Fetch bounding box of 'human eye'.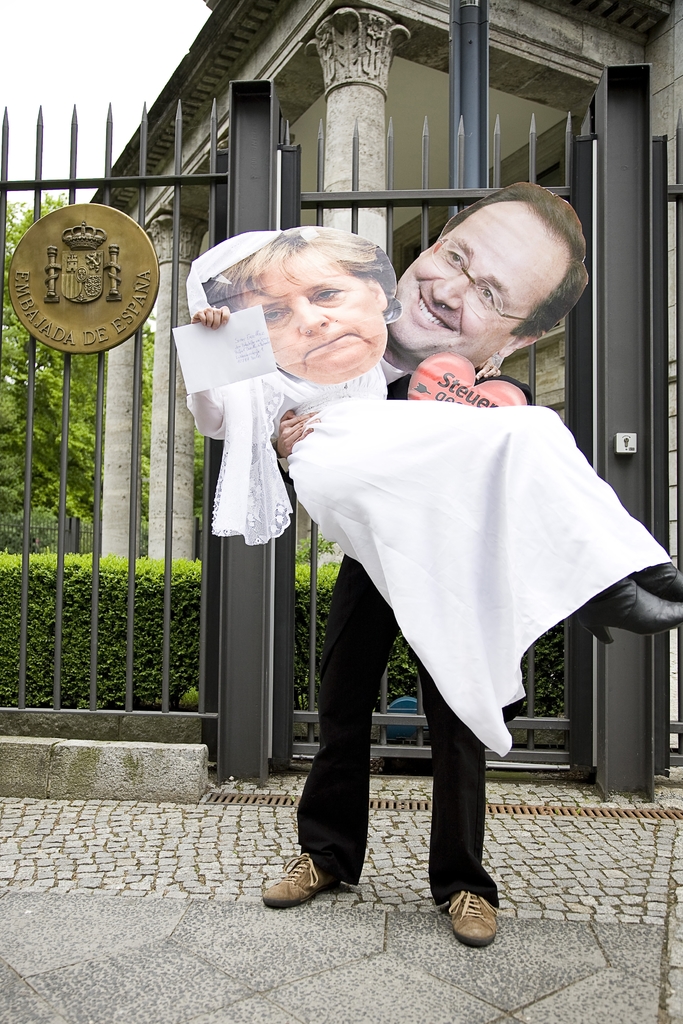
Bbox: <region>441, 248, 462, 271</region>.
